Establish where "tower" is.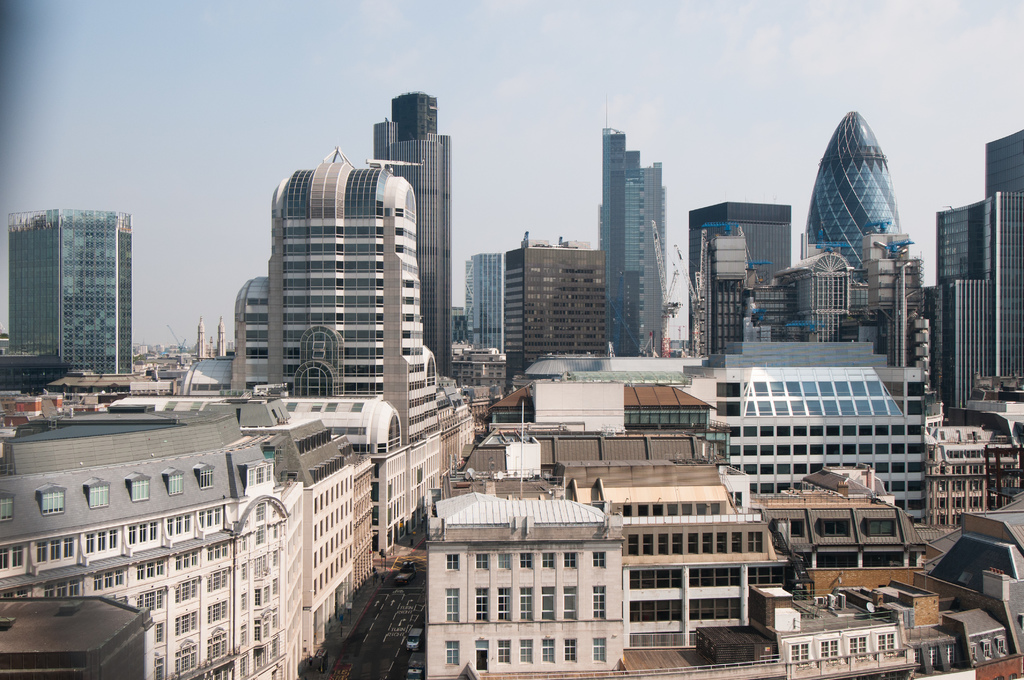
Established at [809, 99, 913, 284].
